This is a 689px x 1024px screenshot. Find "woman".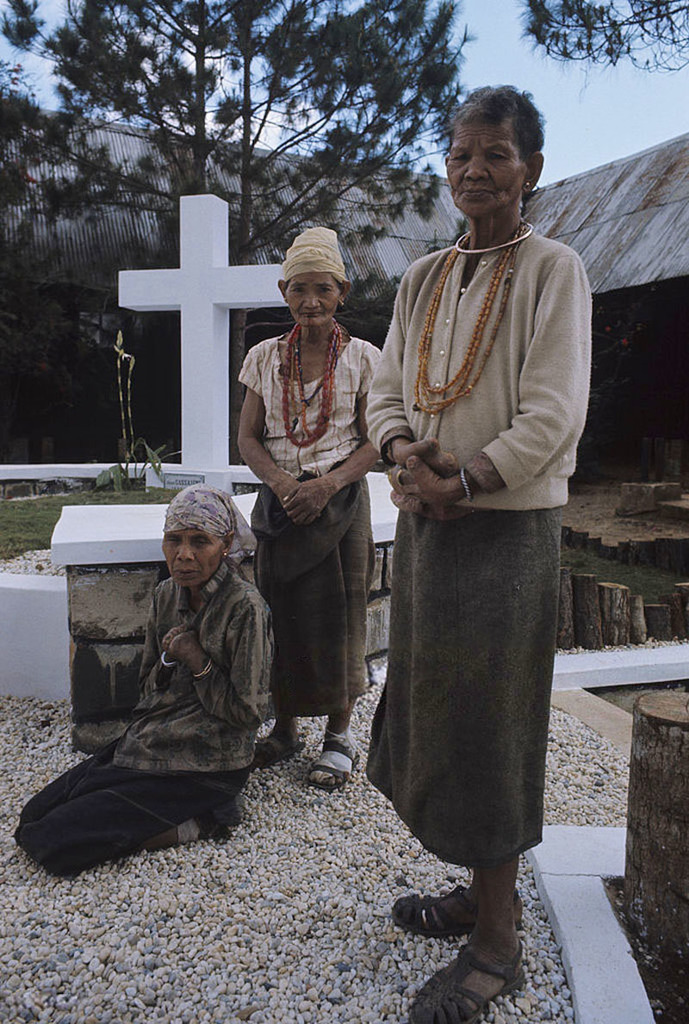
Bounding box: {"x1": 345, "y1": 68, "x2": 602, "y2": 965}.
